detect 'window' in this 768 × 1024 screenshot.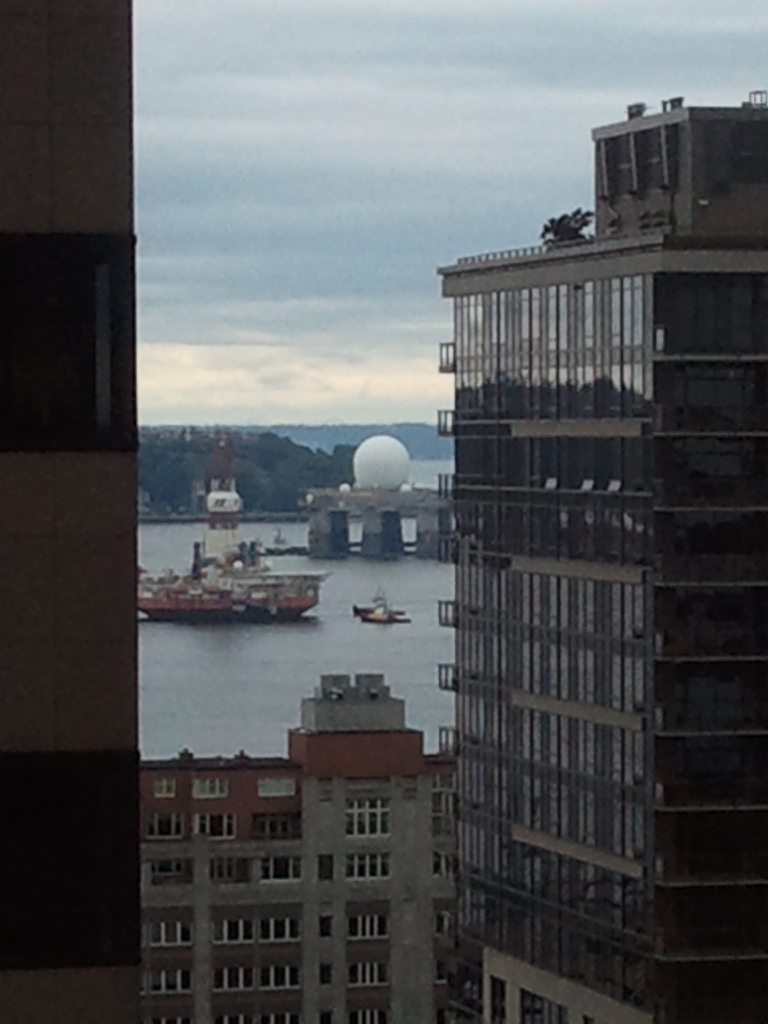
Detection: <box>261,967,296,991</box>.
